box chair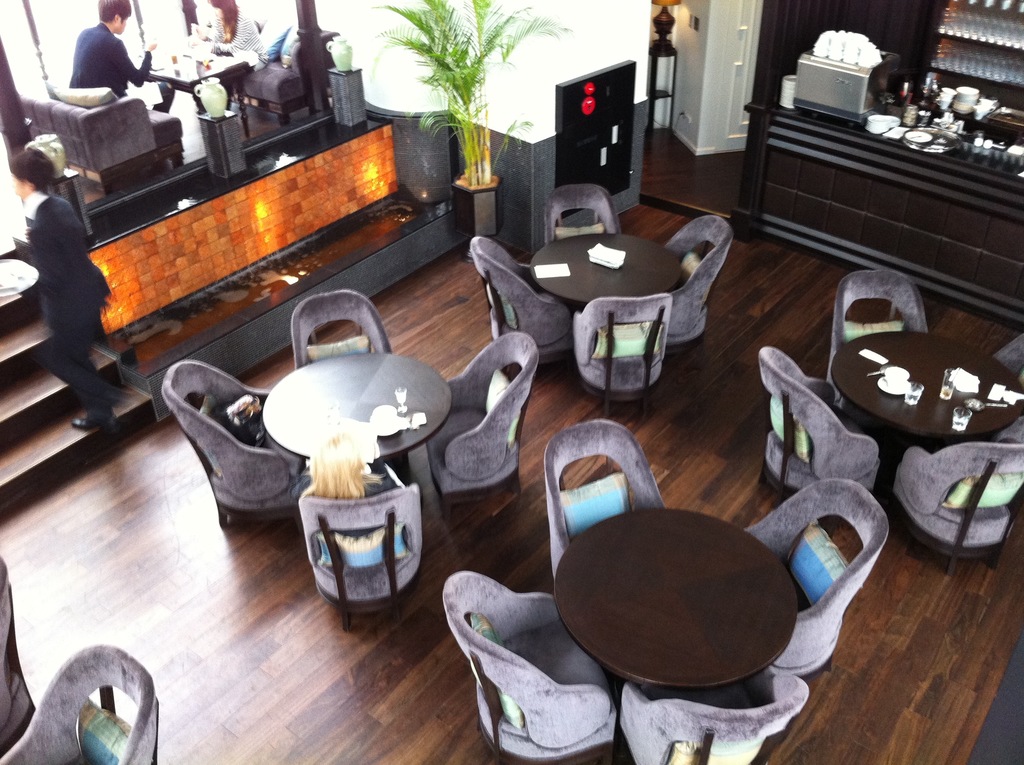
<box>543,182,621,245</box>
